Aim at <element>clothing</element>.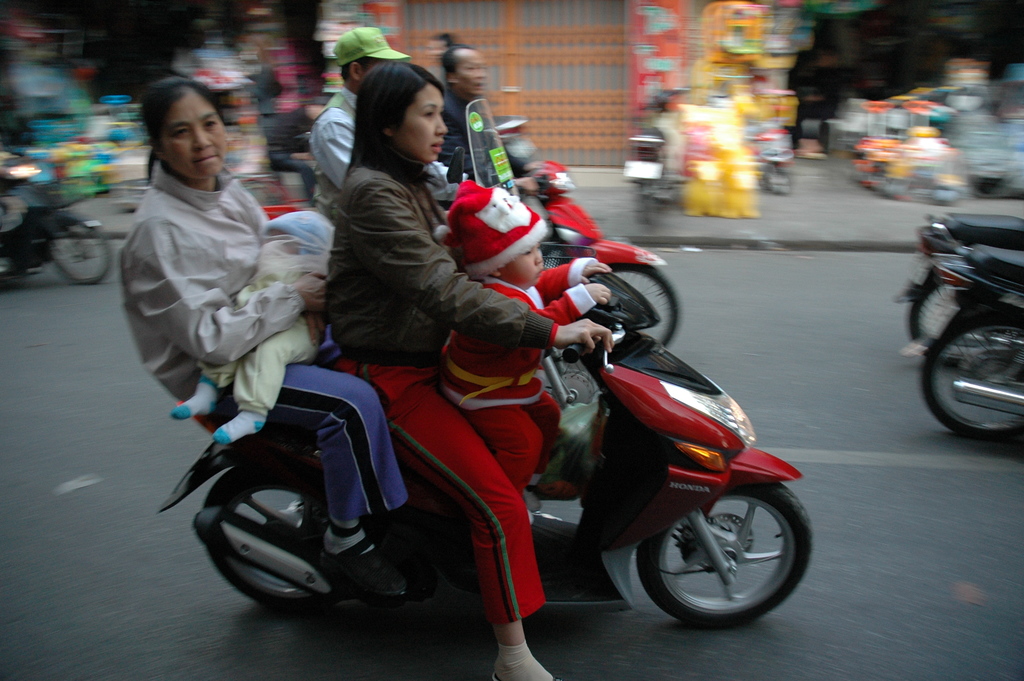
Aimed at box(183, 360, 404, 555).
